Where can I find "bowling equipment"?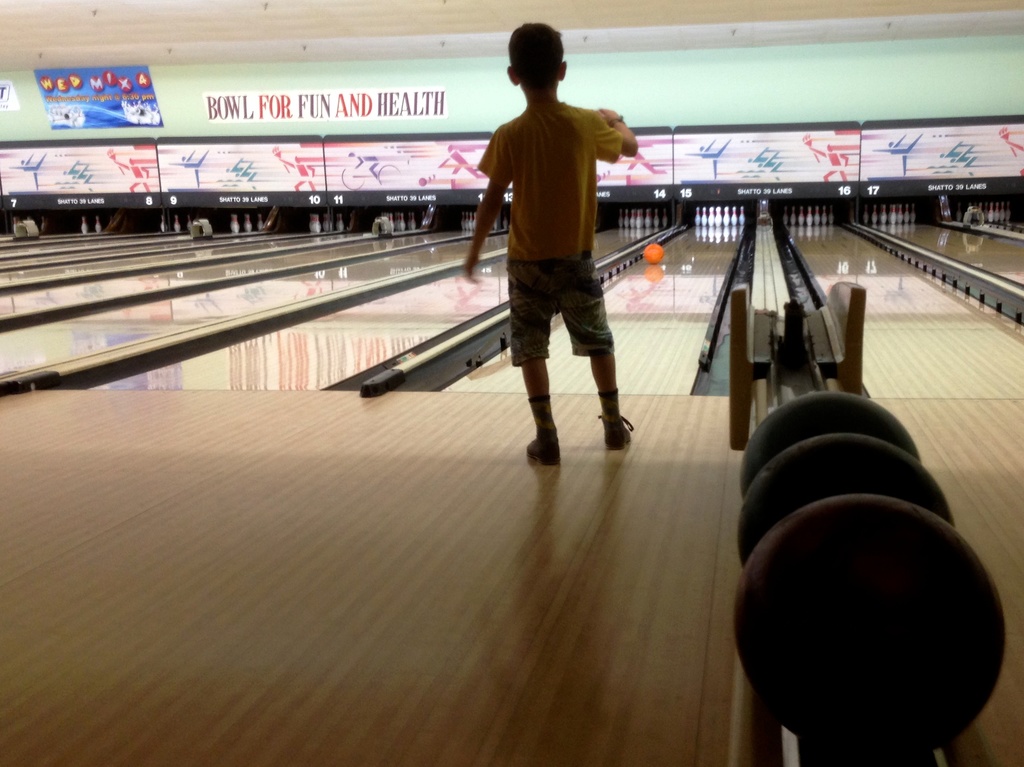
You can find it at crop(93, 214, 104, 235).
